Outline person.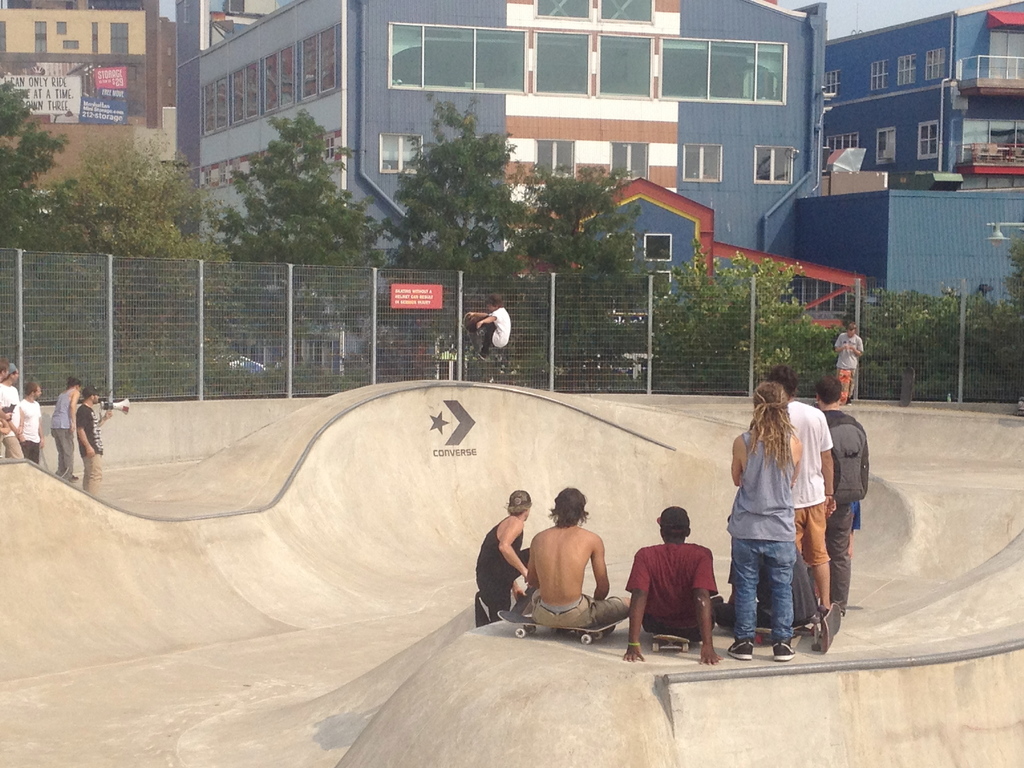
Outline: <box>729,381,803,662</box>.
